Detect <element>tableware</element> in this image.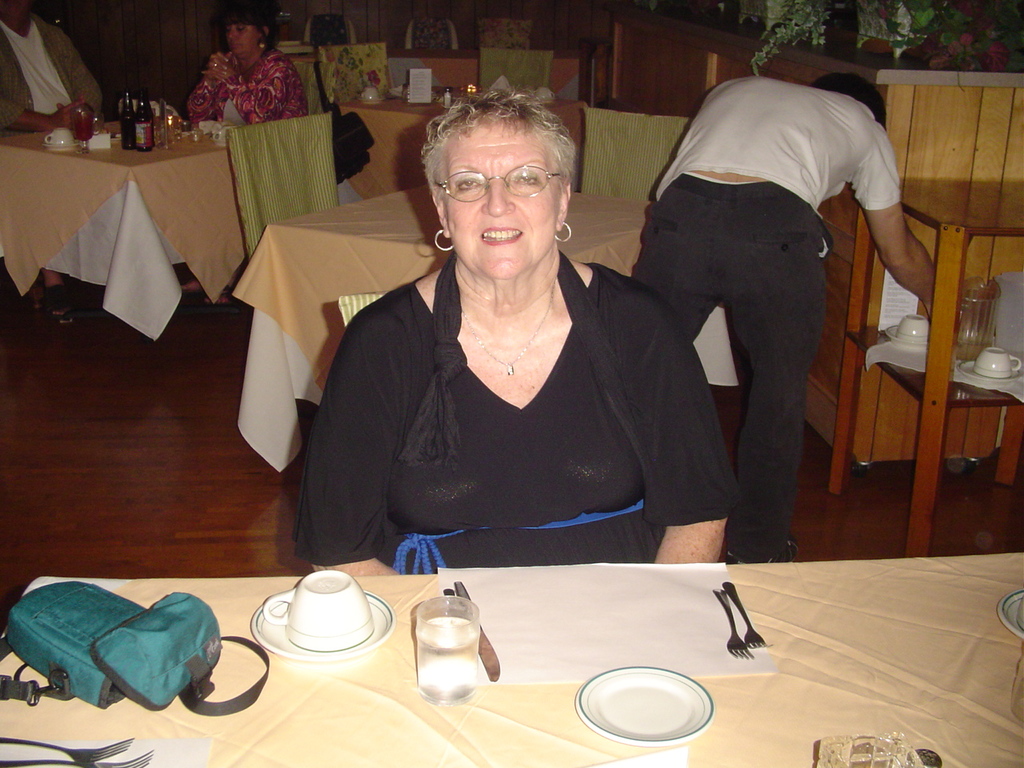
Detection: (722, 578, 772, 650).
